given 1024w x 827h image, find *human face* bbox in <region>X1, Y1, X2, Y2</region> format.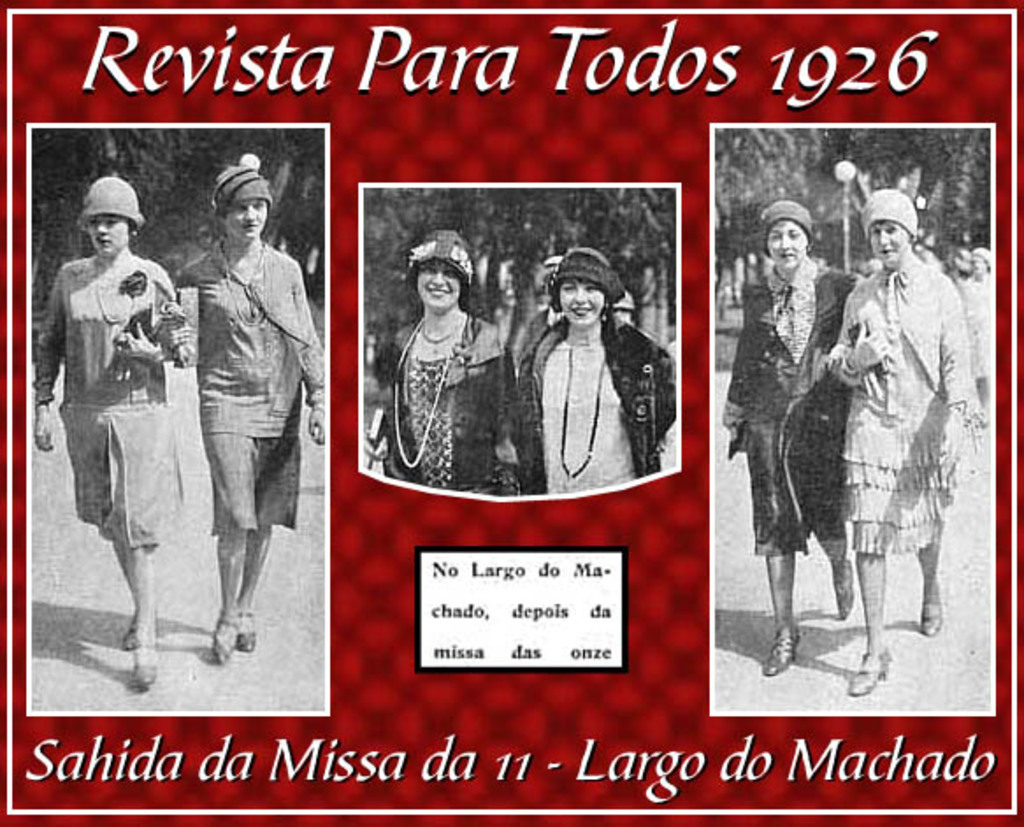
<region>413, 260, 462, 307</region>.
